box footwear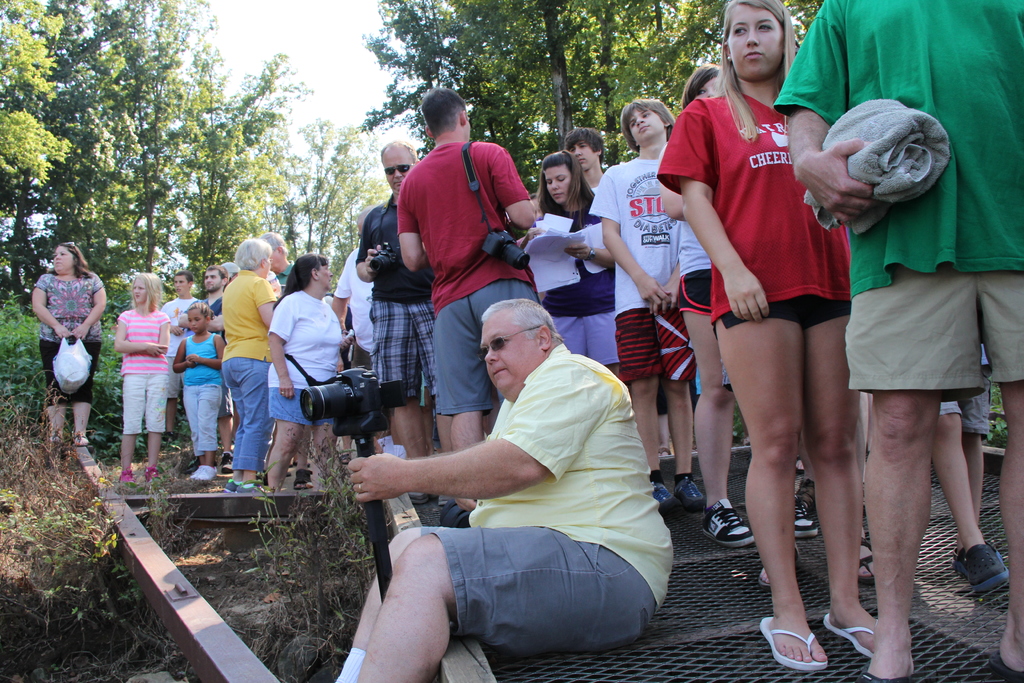
822:608:879:655
